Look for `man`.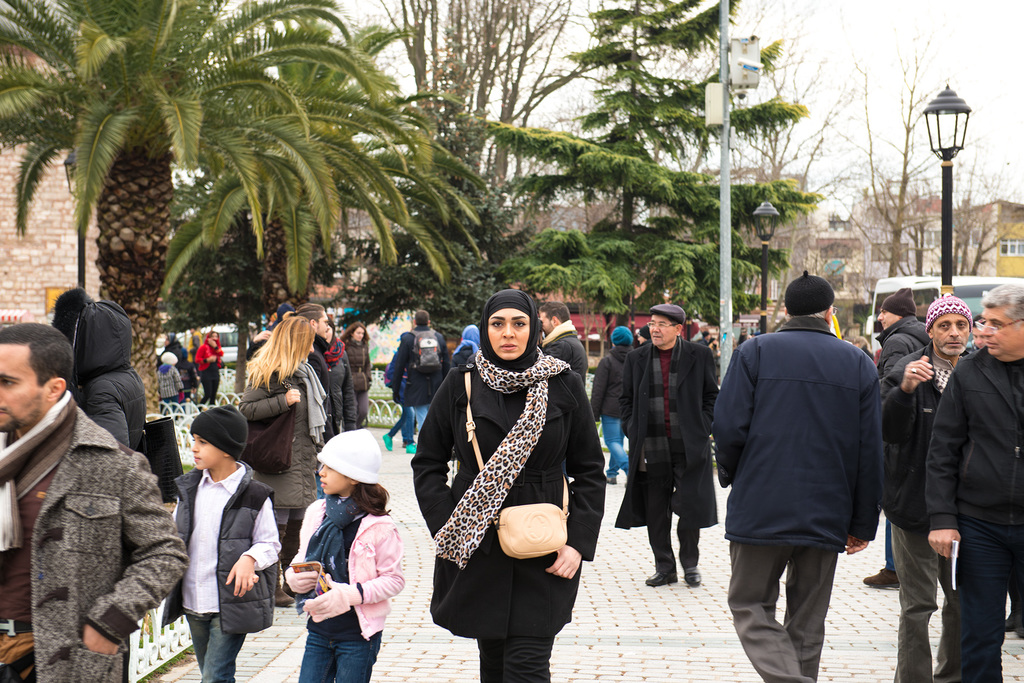
Found: box(862, 289, 927, 588).
